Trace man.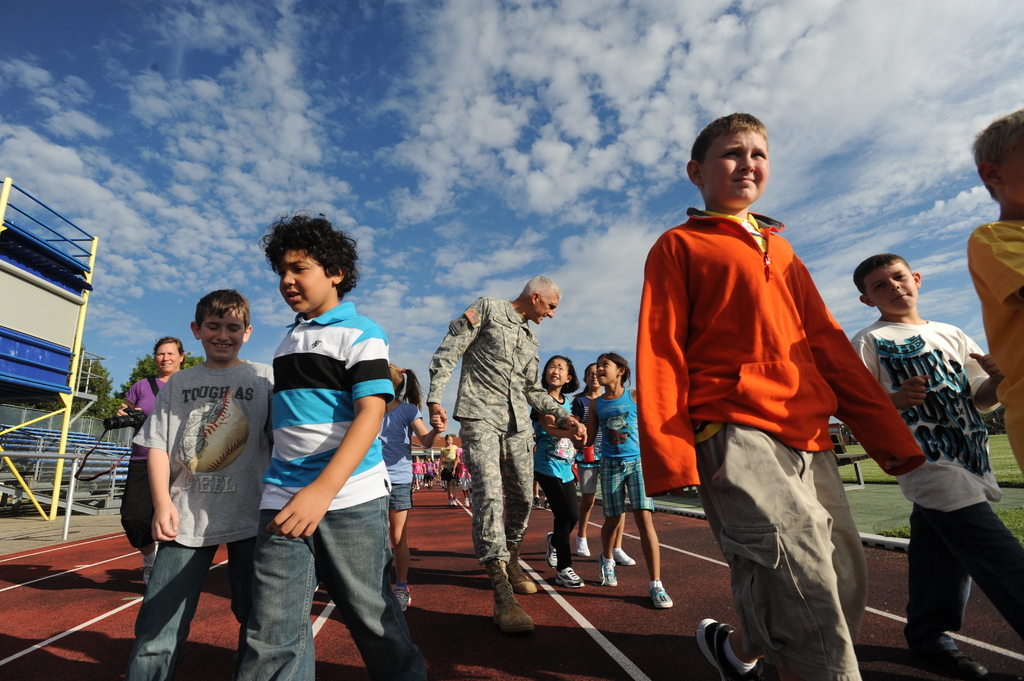
Traced to {"left": 432, "top": 250, "right": 561, "bottom": 620}.
